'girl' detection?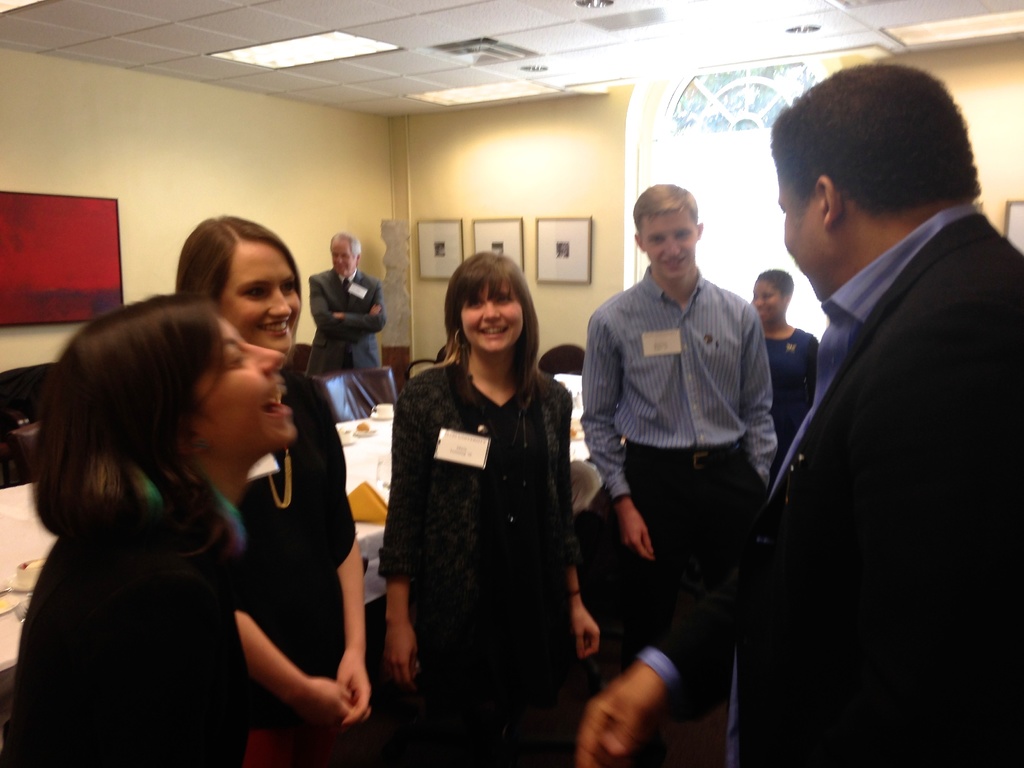
<bbox>749, 265, 820, 487</bbox>
